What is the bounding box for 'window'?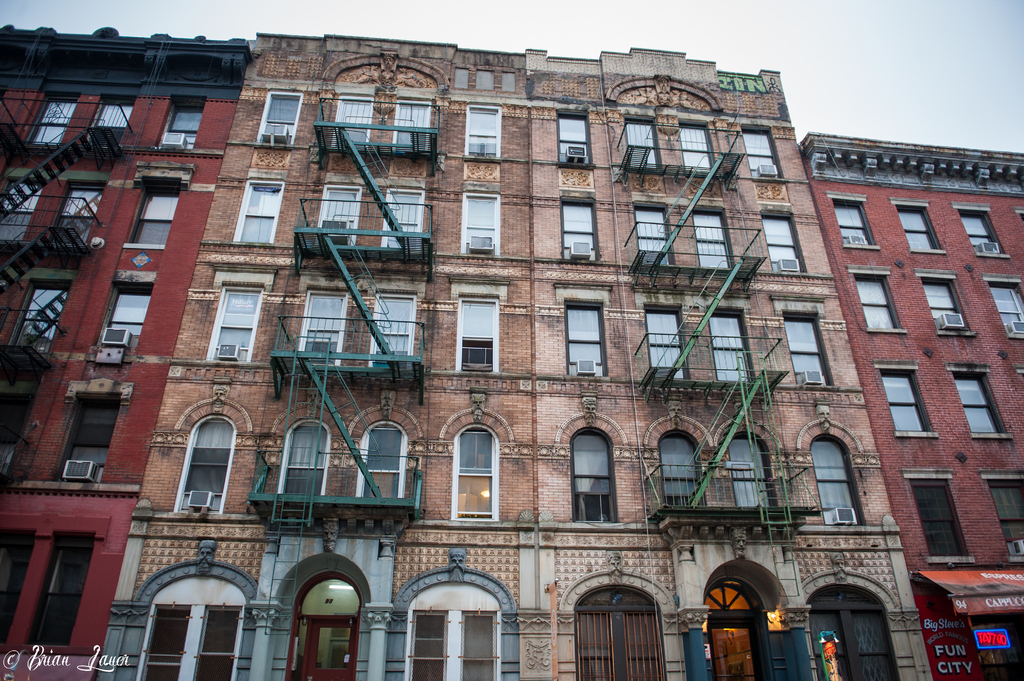
bbox=[901, 468, 977, 568].
